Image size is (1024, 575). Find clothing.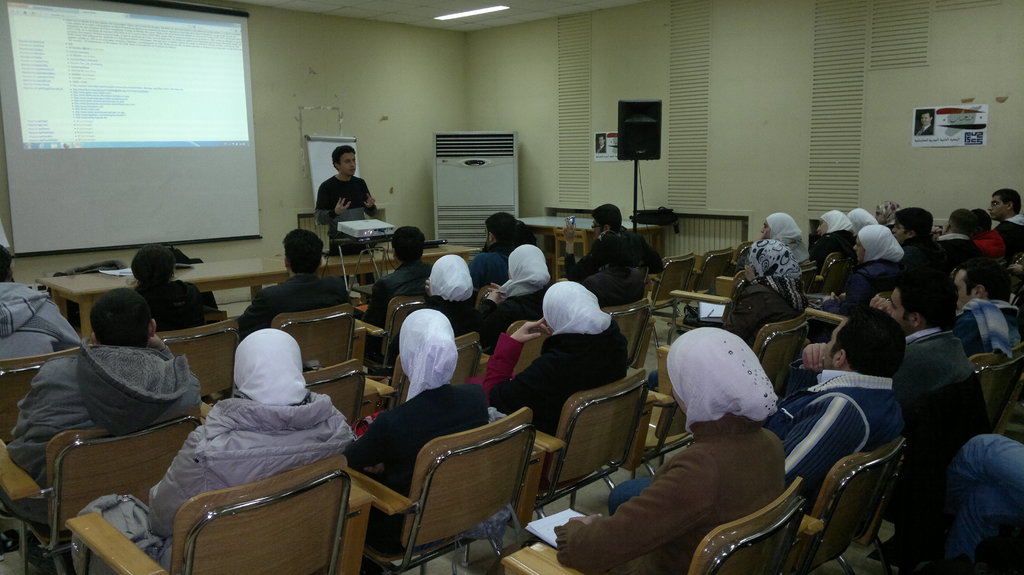
[left=898, top=236, right=943, bottom=308].
